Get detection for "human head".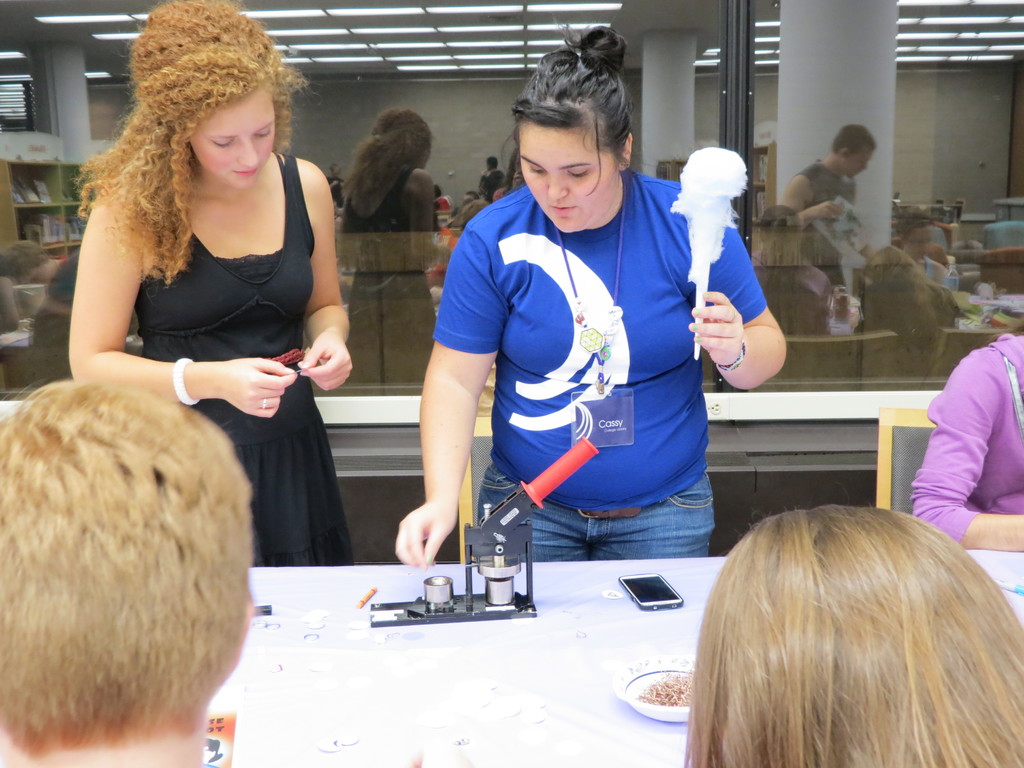
Detection: x1=488, y1=157, x2=500, y2=170.
